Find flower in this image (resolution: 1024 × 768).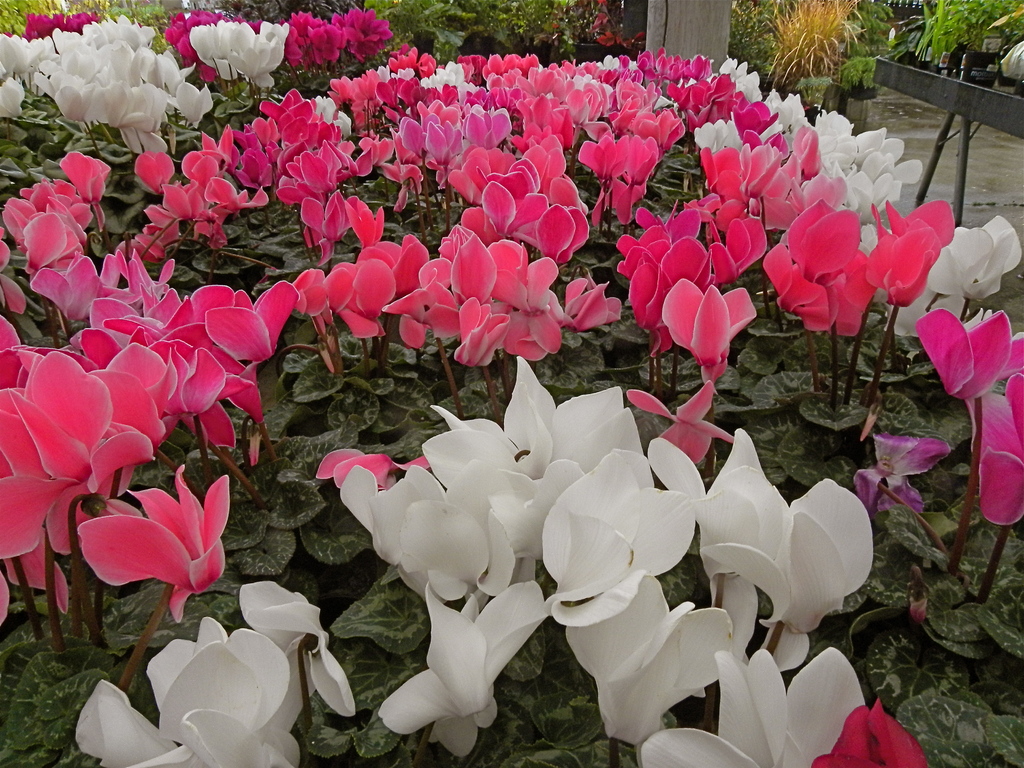
[left=64, top=476, right=243, bottom=607].
